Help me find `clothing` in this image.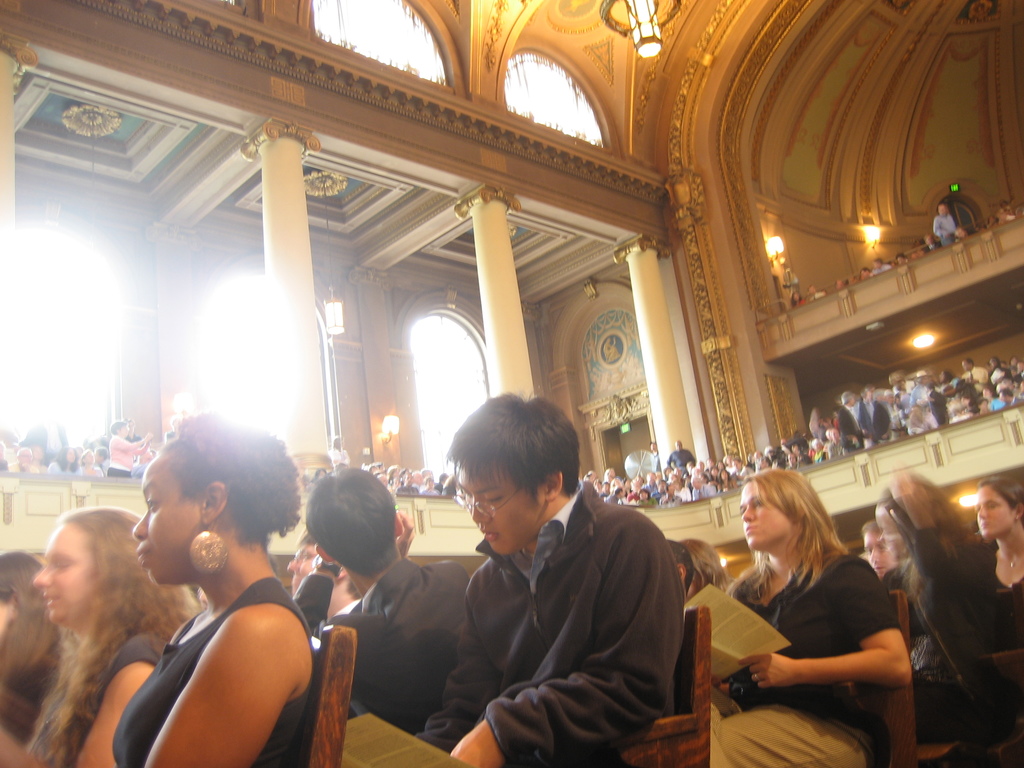
Found it: x1=112, y1=573, x2=317, y2=766.
